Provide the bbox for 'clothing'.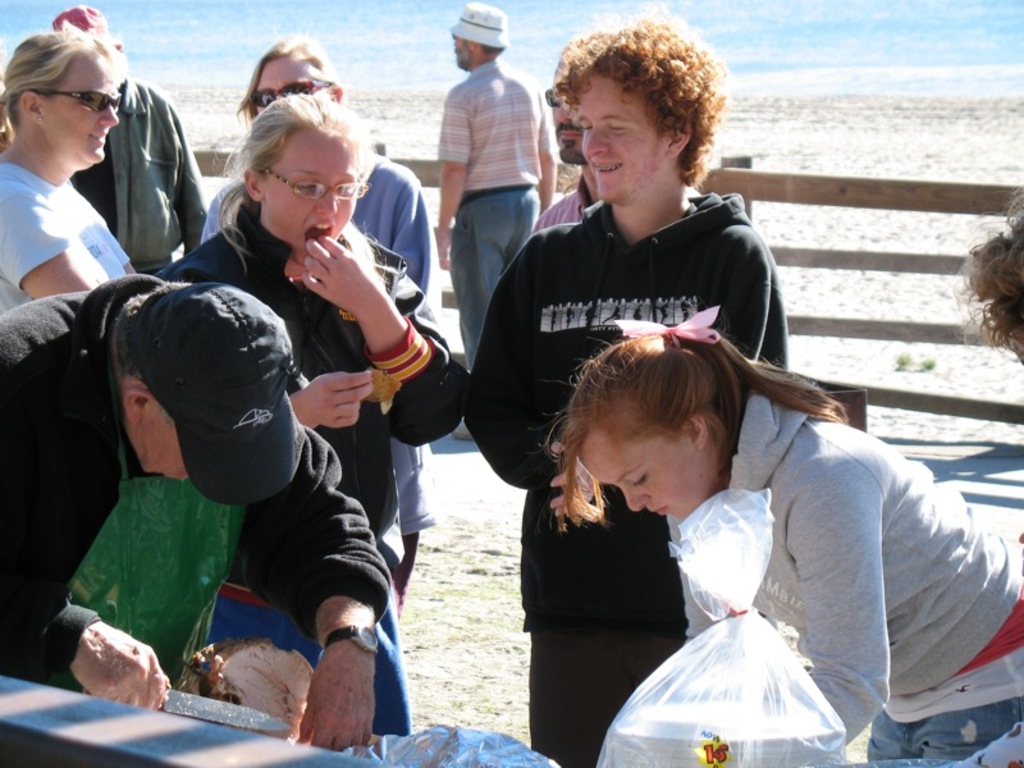
select_region(433, 56, 556, 372).
